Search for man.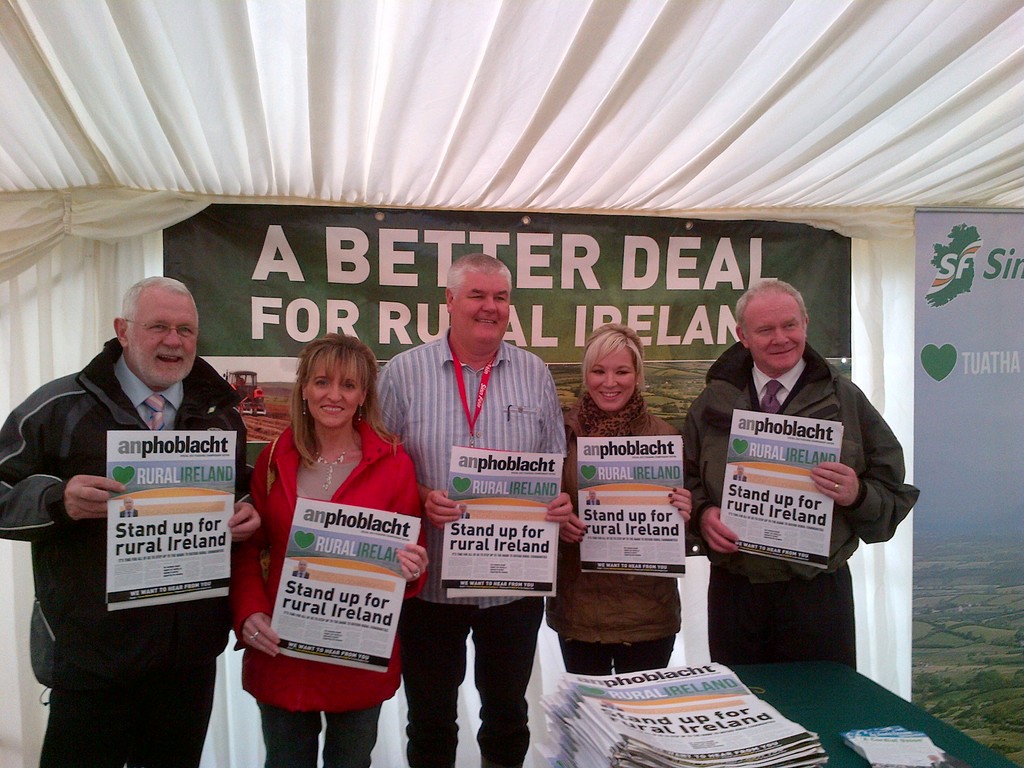
Found at BBox(680, 281, 922, 667).
